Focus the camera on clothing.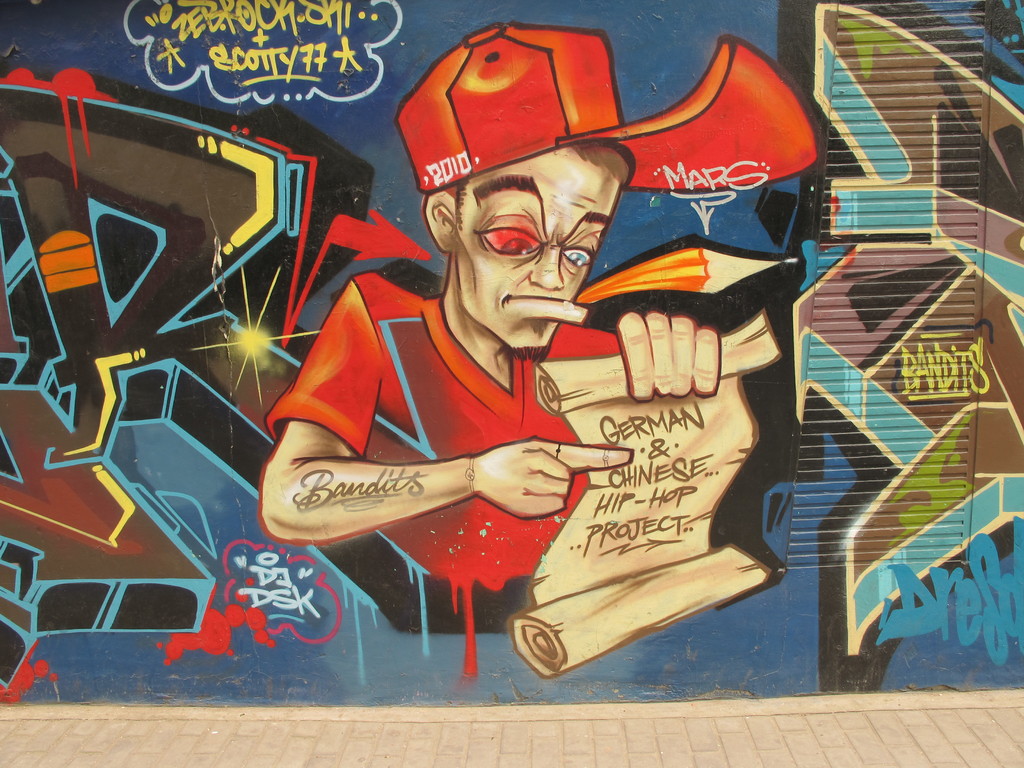
Focus region: 266/271/621/589.
